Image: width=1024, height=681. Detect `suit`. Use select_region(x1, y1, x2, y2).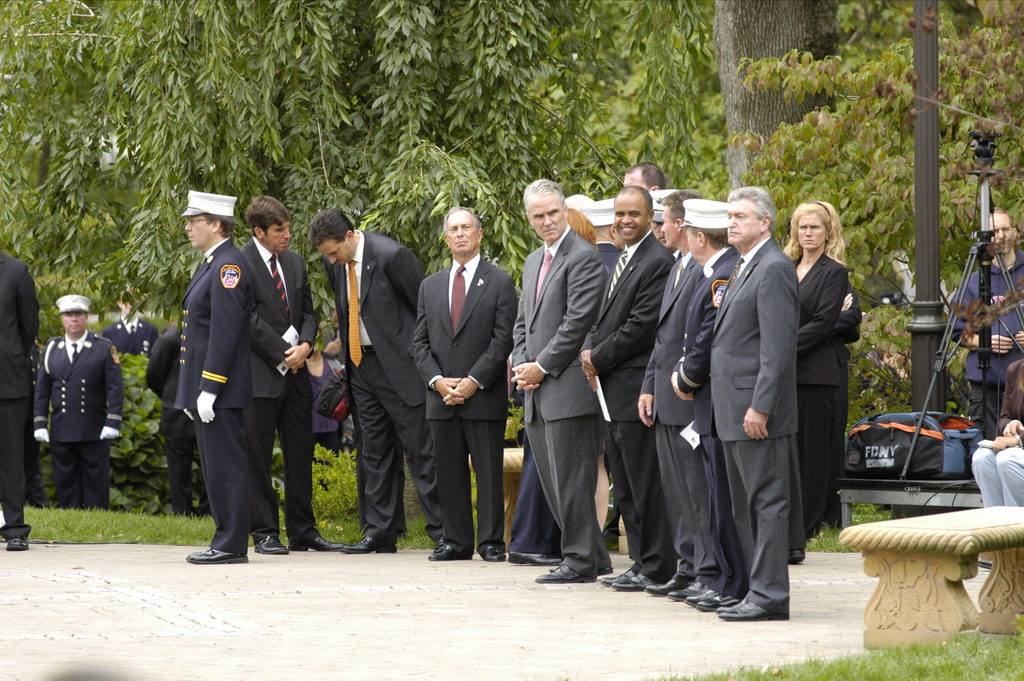
select_region(850, 282, 863, 341).
